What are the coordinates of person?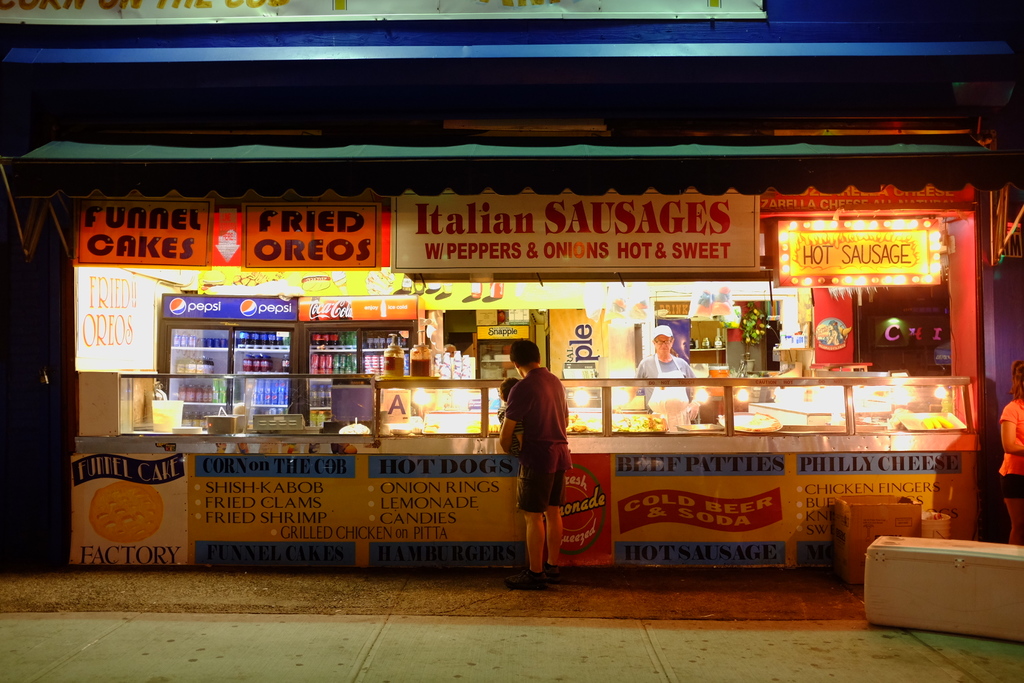
495,374,523,470.
